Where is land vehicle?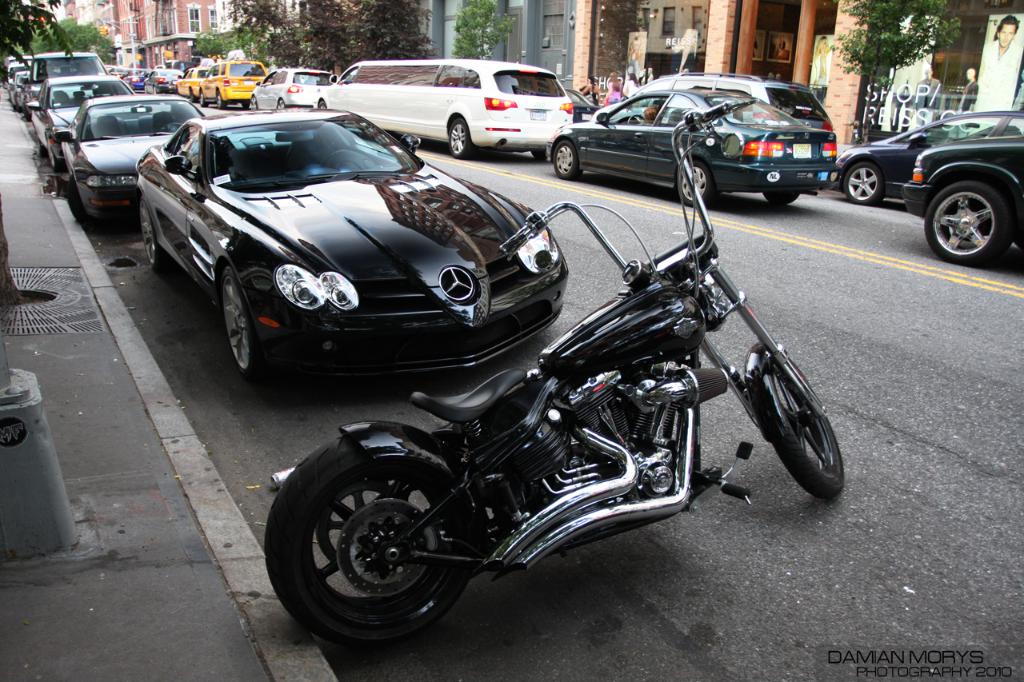
<region>55, 96, 202, 225</region>.
